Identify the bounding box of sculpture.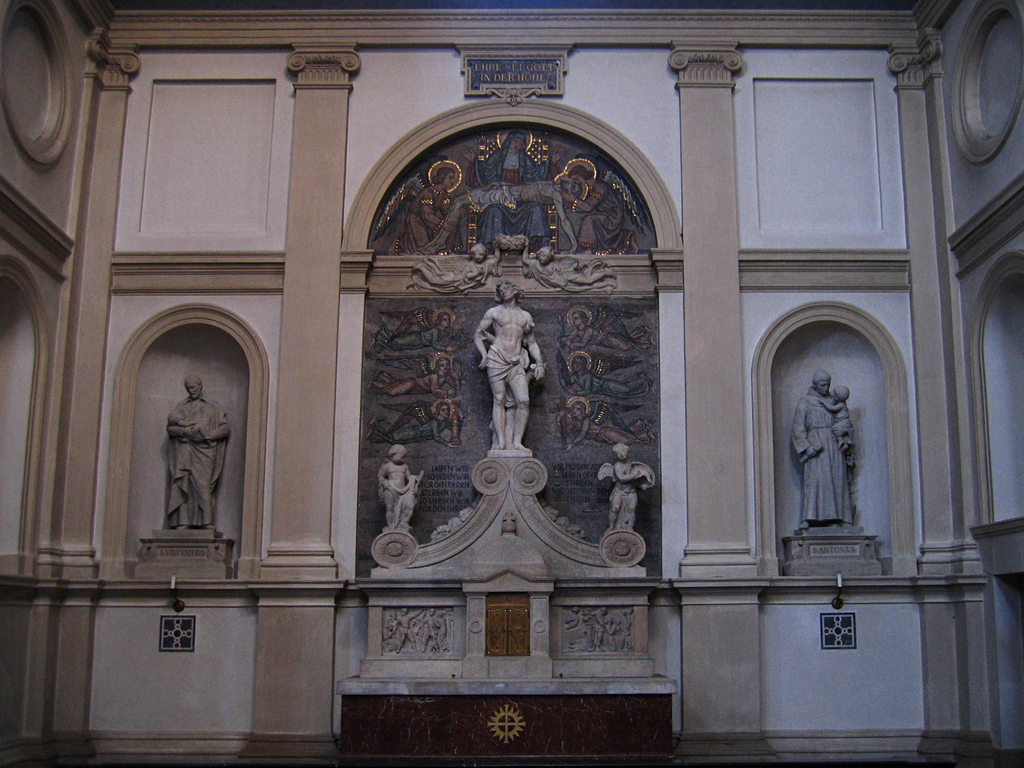
bbox=(383, 438, 424, 516).
